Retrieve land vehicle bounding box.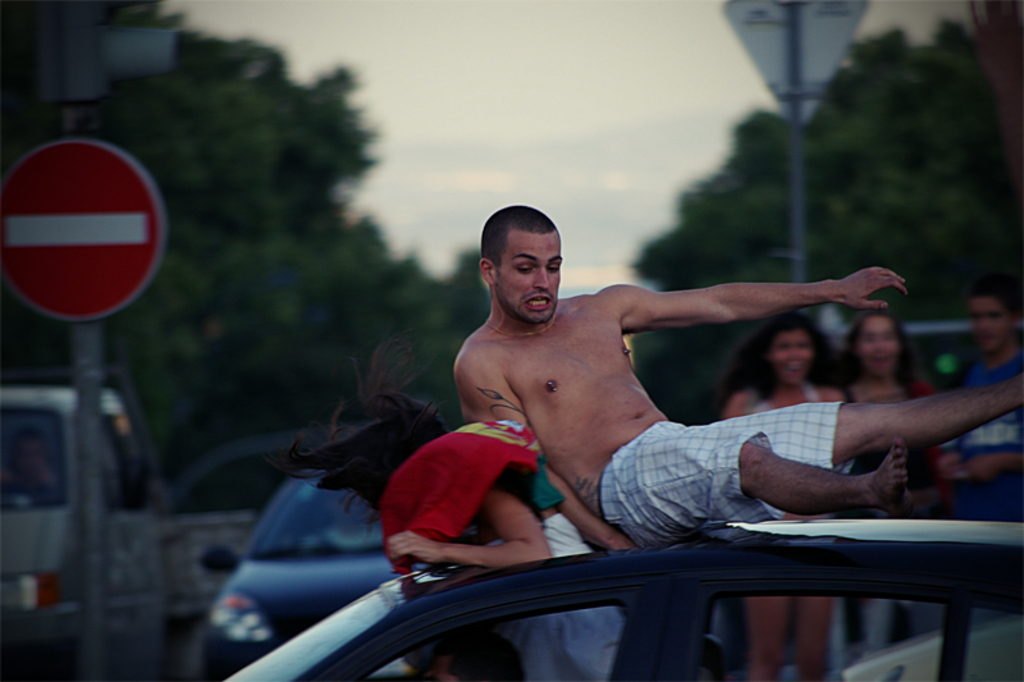
Bounding box: 0:374:166:681.
